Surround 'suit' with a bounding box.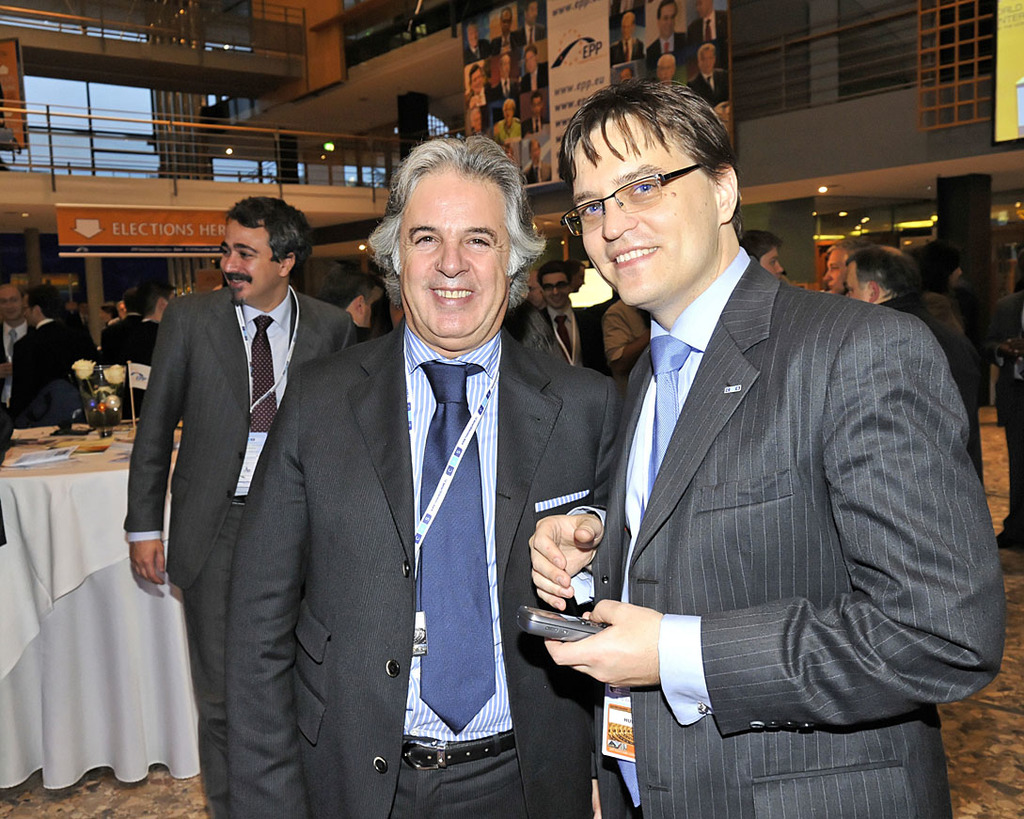
rect(14, 315, 90, 425).
